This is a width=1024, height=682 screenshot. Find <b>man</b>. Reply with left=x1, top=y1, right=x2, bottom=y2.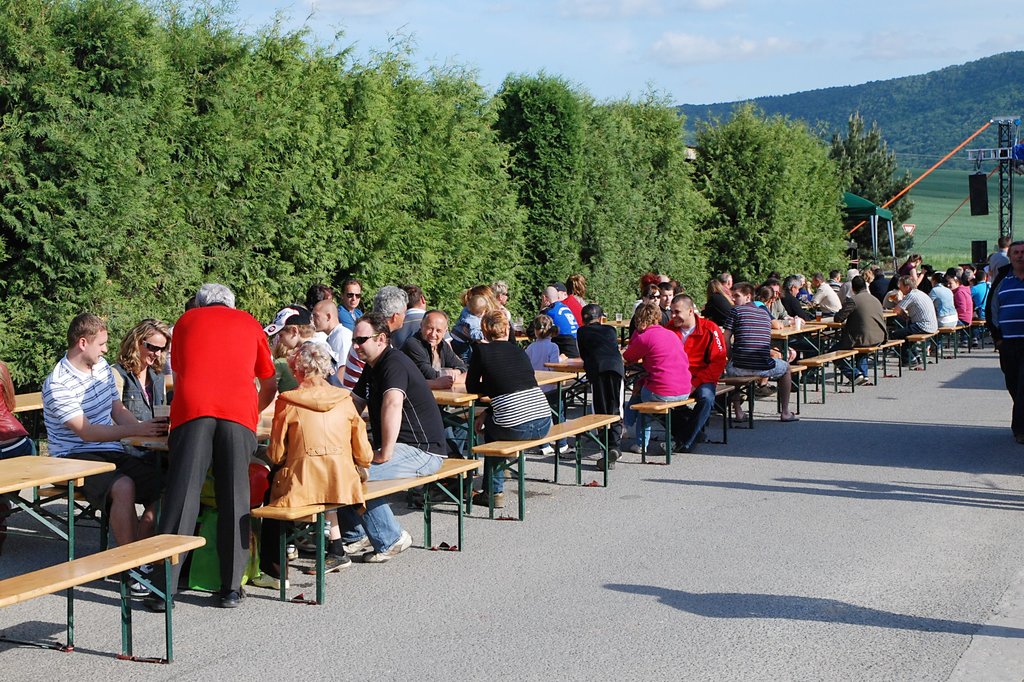
left=872, top=264, right=892, bottom=298.
